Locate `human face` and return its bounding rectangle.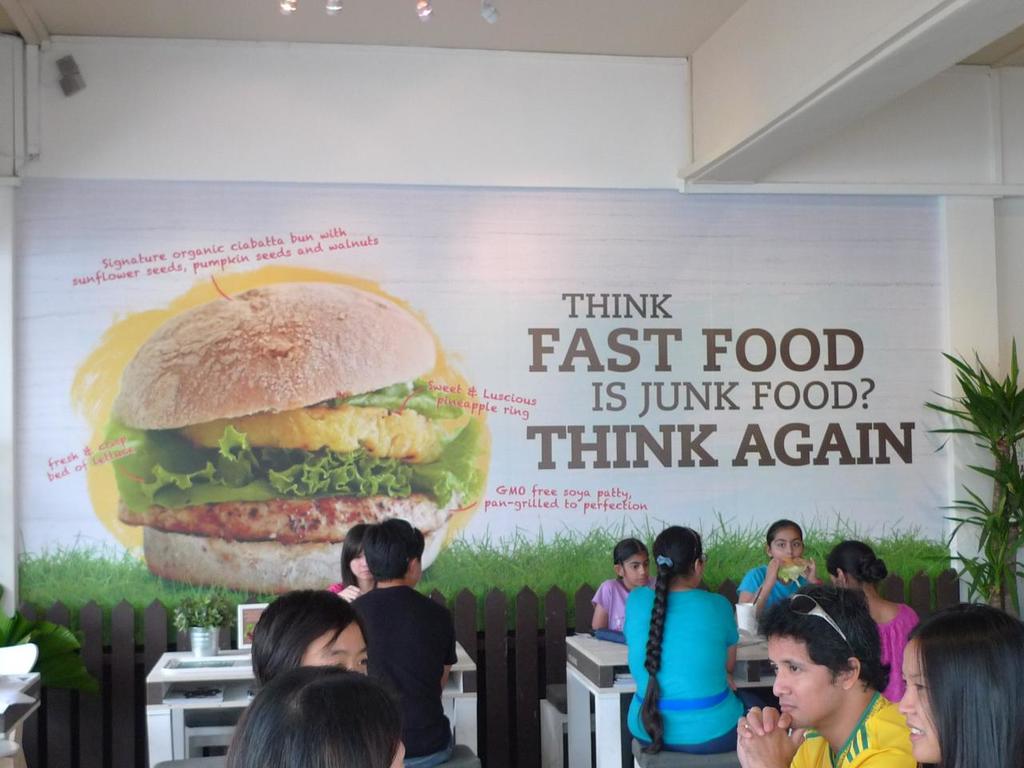
box=[350, 548, 374, 586].
